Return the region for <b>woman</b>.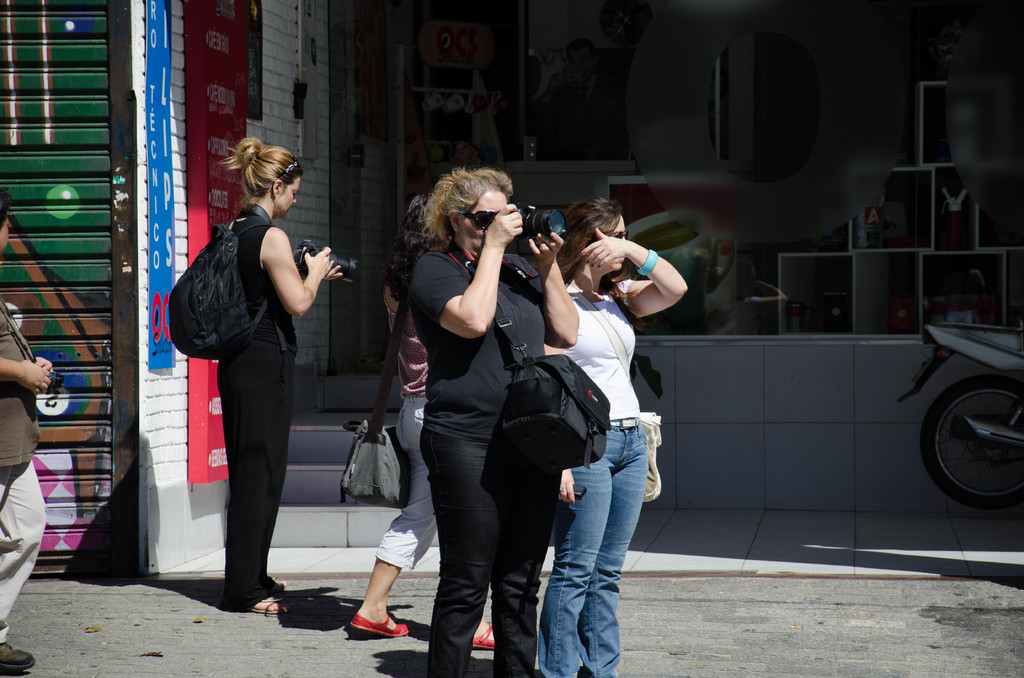
(183,134,322,640).
